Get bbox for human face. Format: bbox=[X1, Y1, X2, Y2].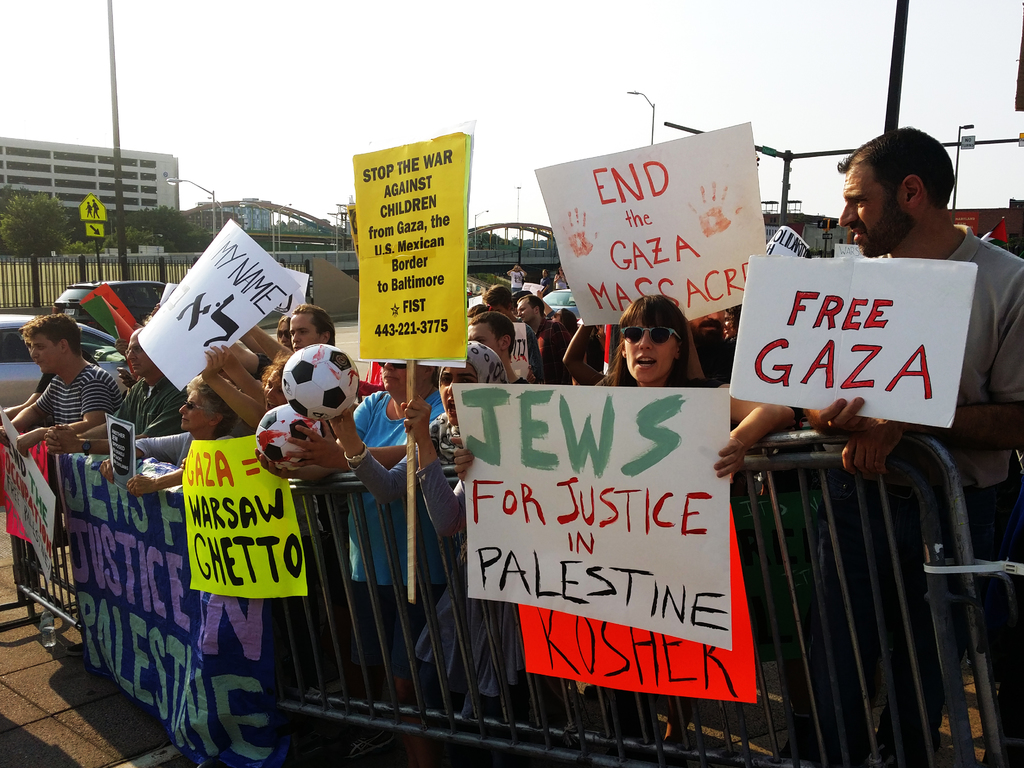
bbox=[125, 337, 146, 378].
